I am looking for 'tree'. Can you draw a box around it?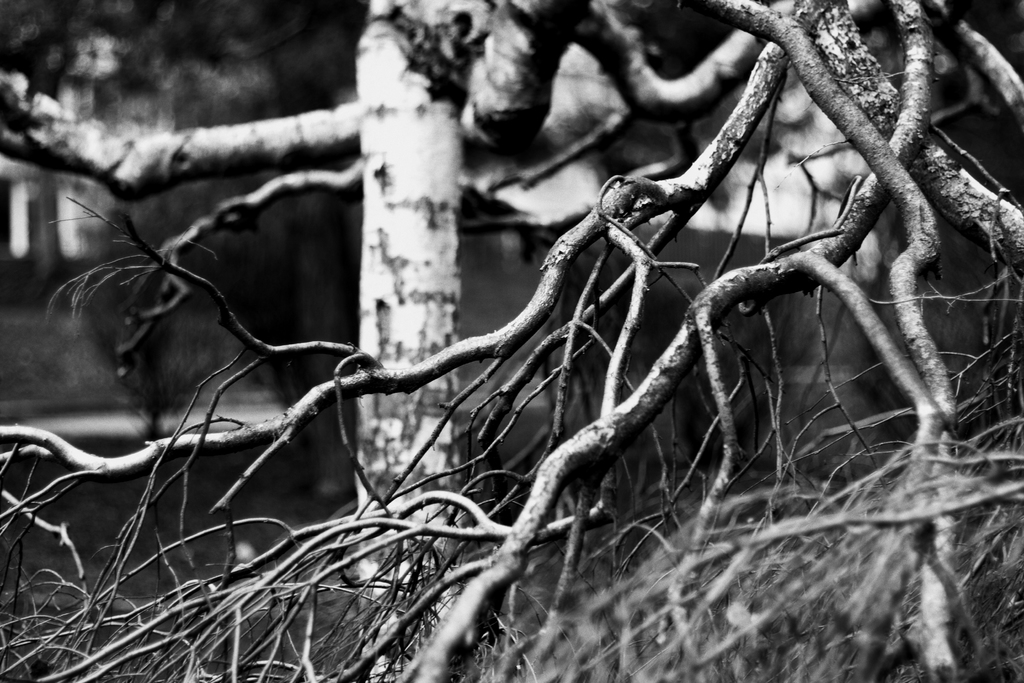
Sure, the bounding box is region(6, 3, 918, 682).
